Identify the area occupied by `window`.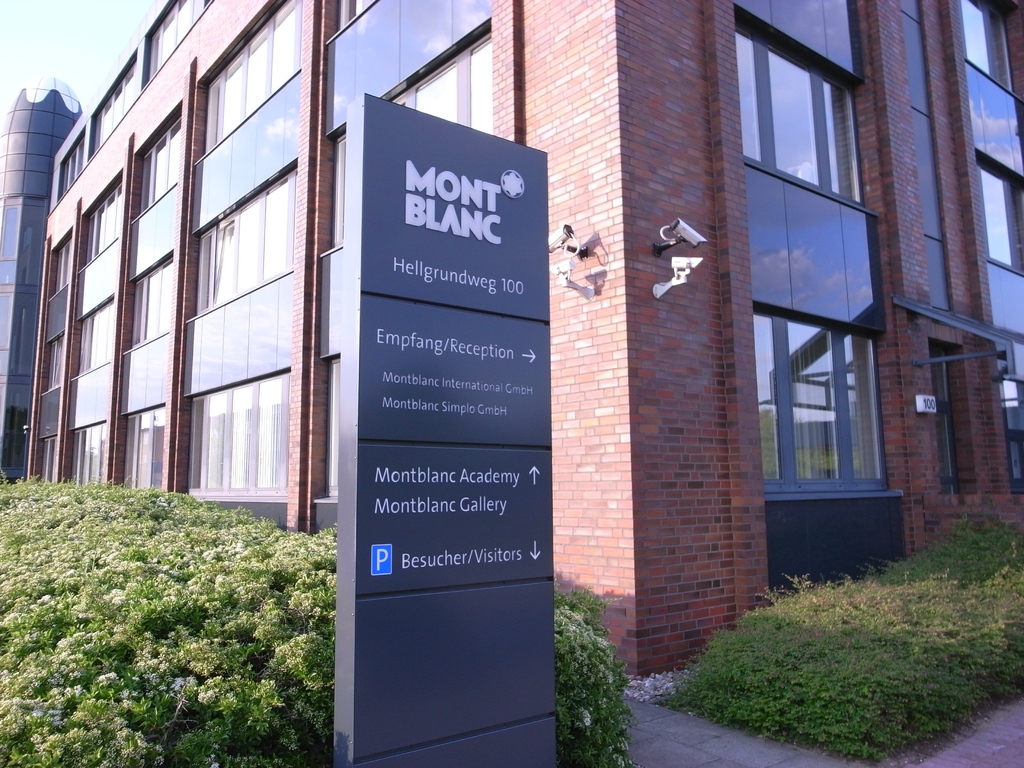
Area: 79/166/133/258.
